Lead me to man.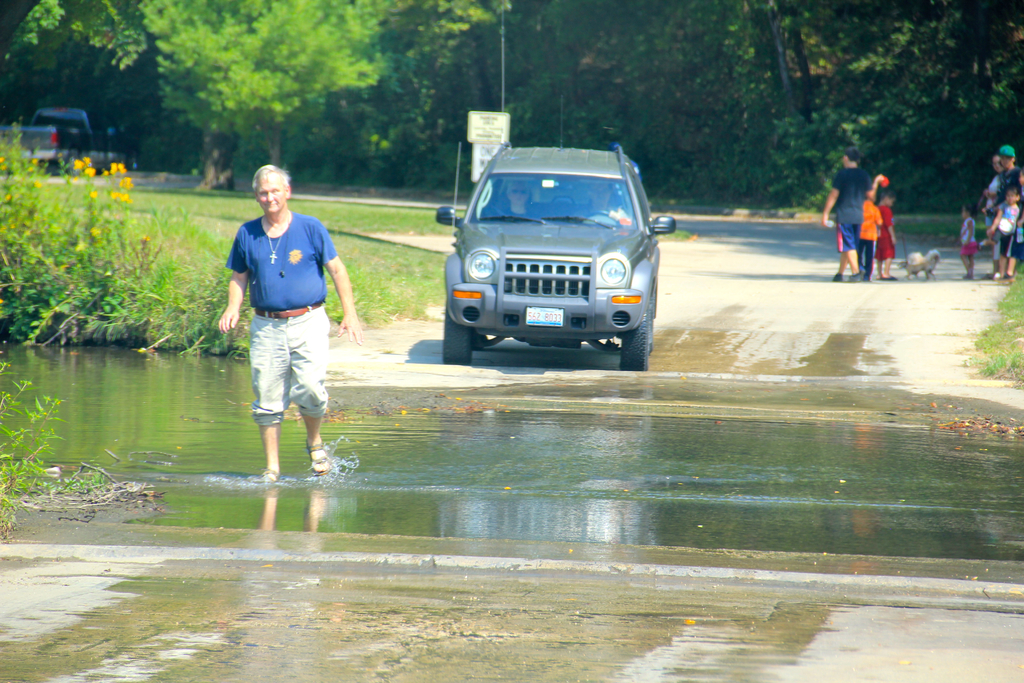
Lead to [819,150,870,279].
